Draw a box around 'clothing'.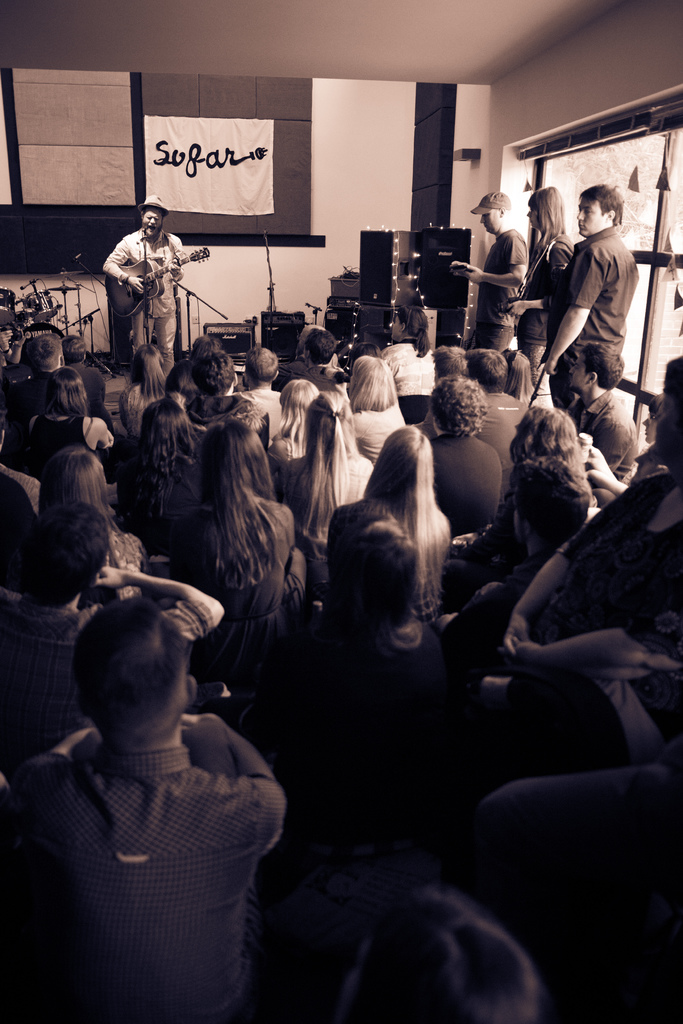
475,228,530,346.
